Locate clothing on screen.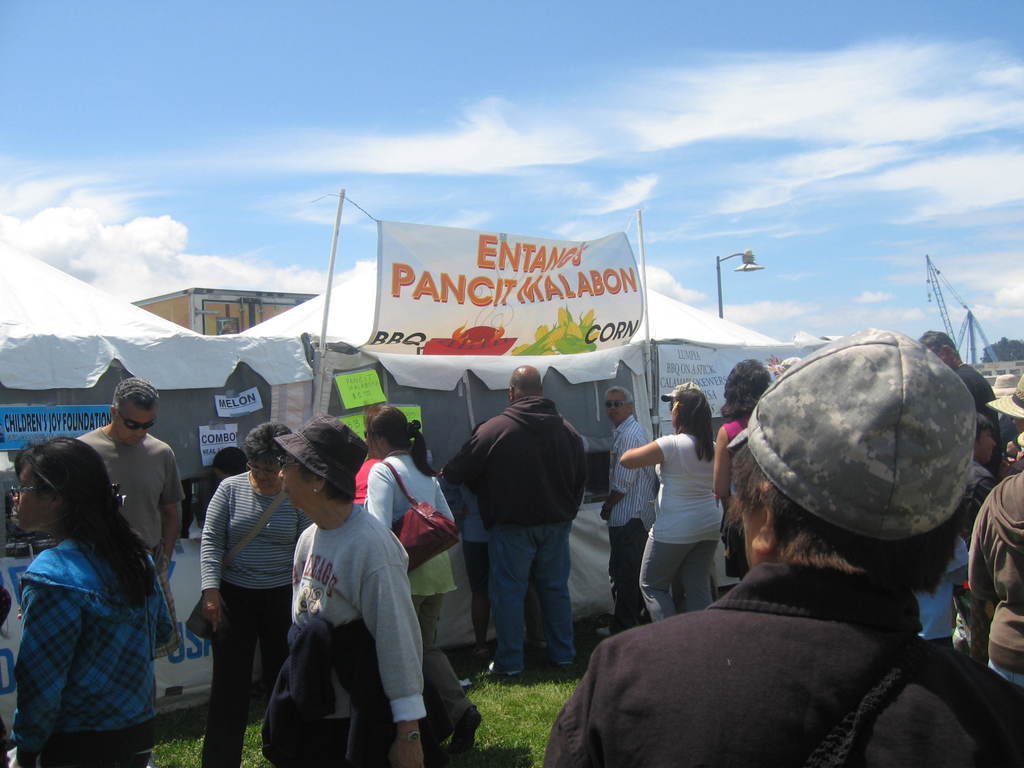
On screen at bbox=(4, 537, 178, 767).
